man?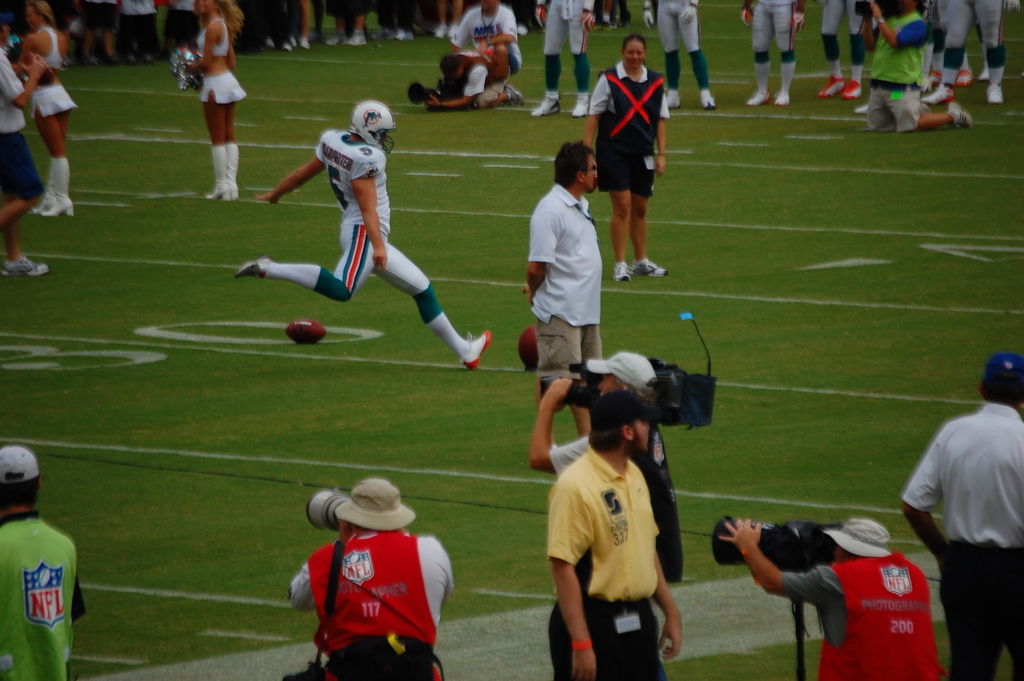
[0, 445, 90, 680]
